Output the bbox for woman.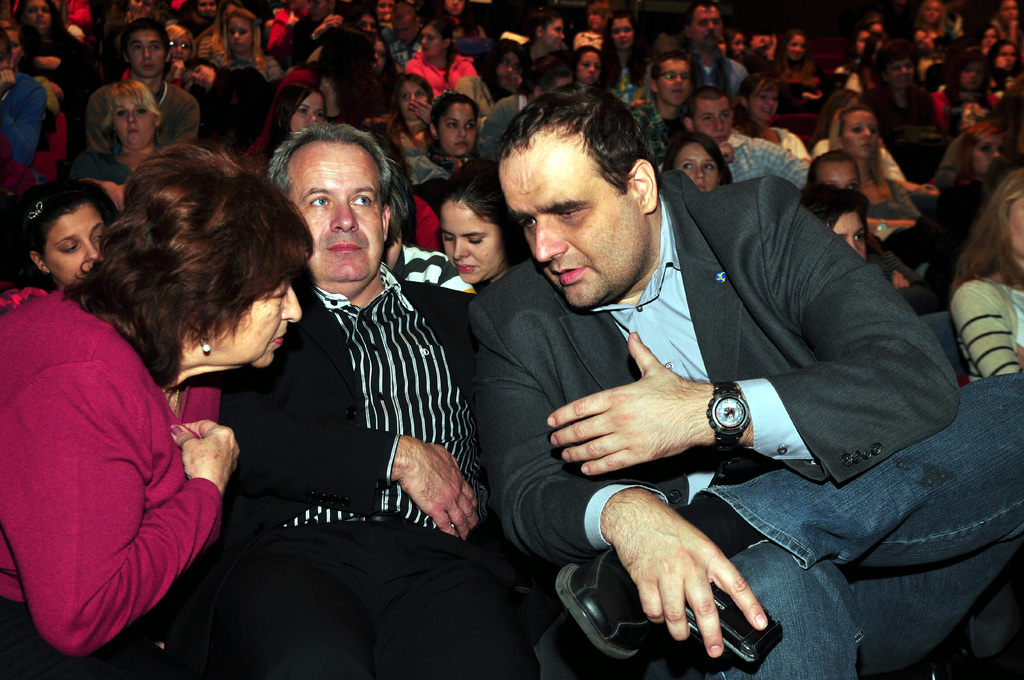
855/38/940/138.
